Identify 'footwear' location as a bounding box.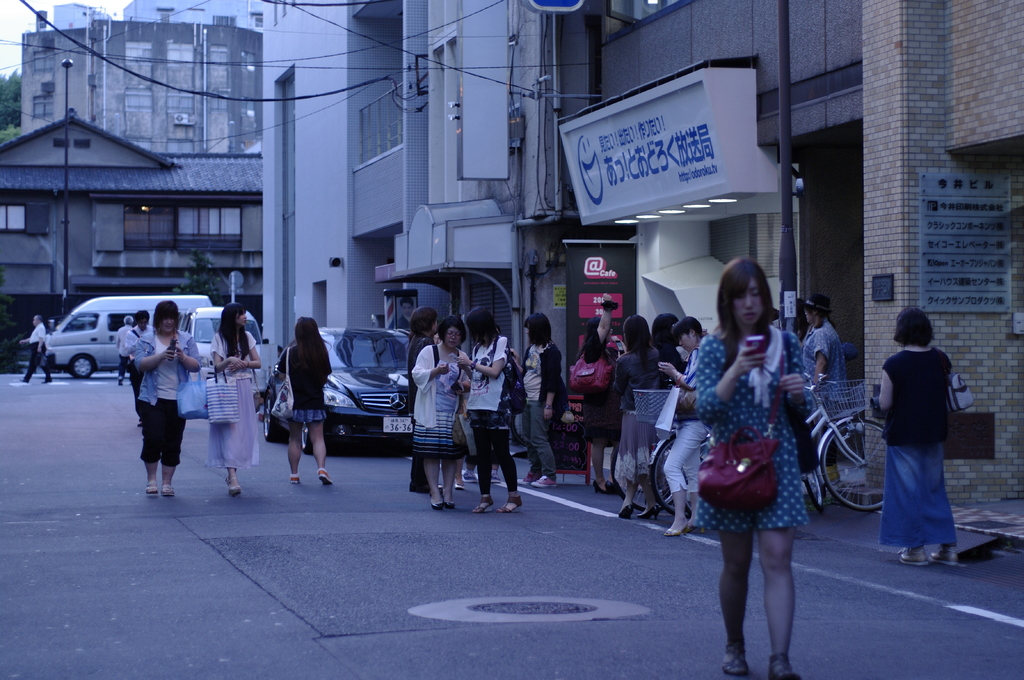
x1=318 y1=470 x2=332 y2=484.
